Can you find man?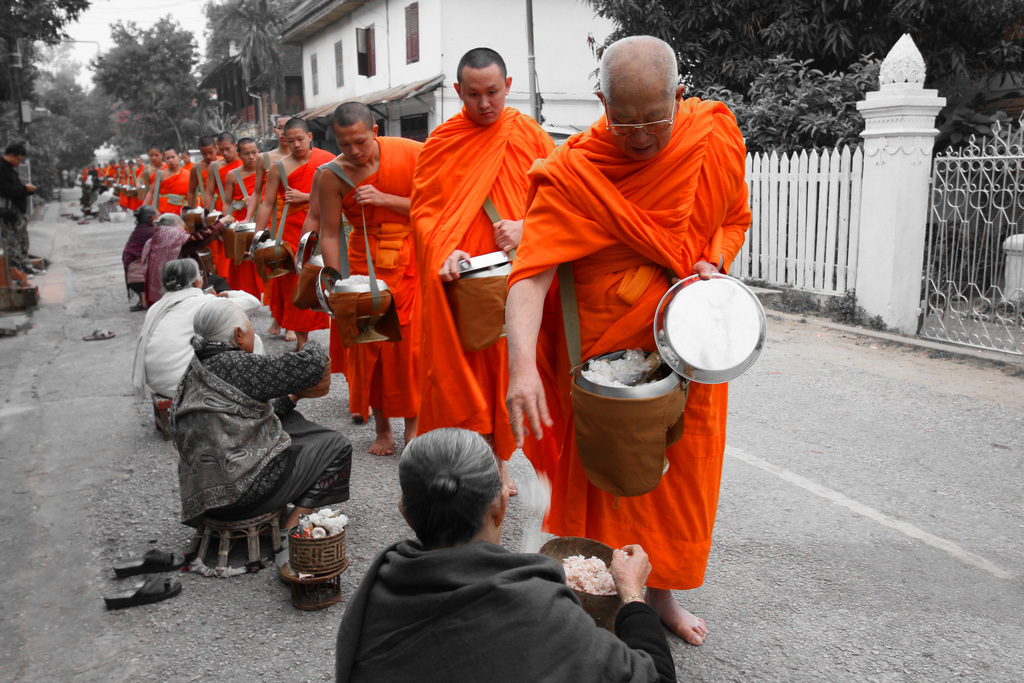
Yes, bounding box: BBox(411, 47, 558, 495).
